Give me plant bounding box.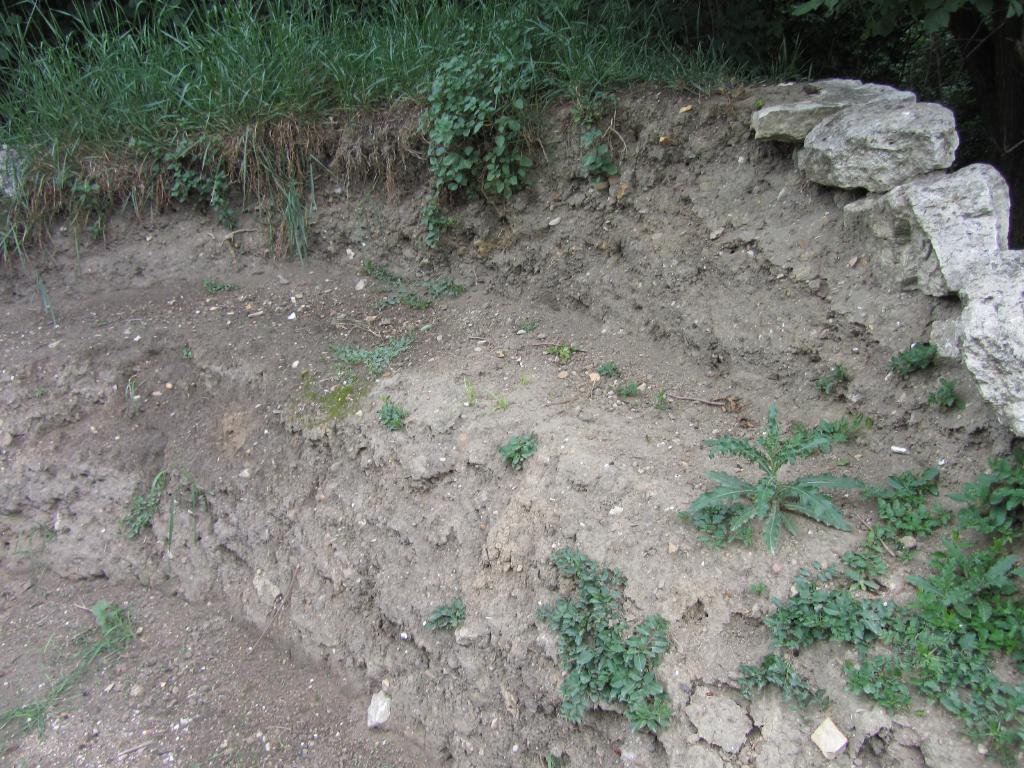
box(883, 538, 966, 641).
